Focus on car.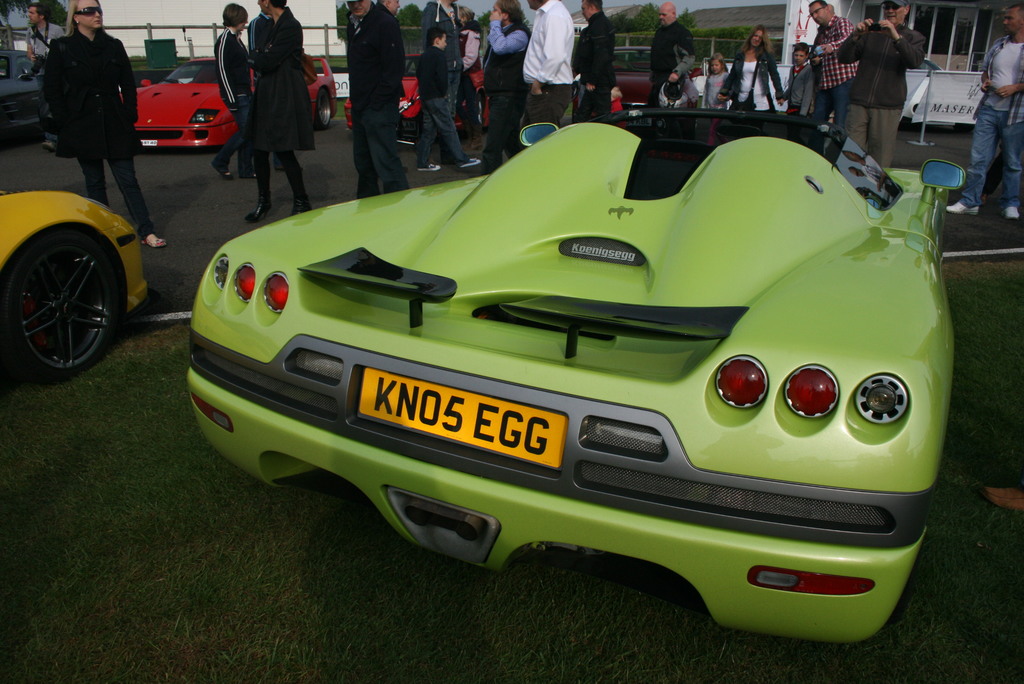
Focused at <bbox>571, 45, 705, 137</bbox>.
